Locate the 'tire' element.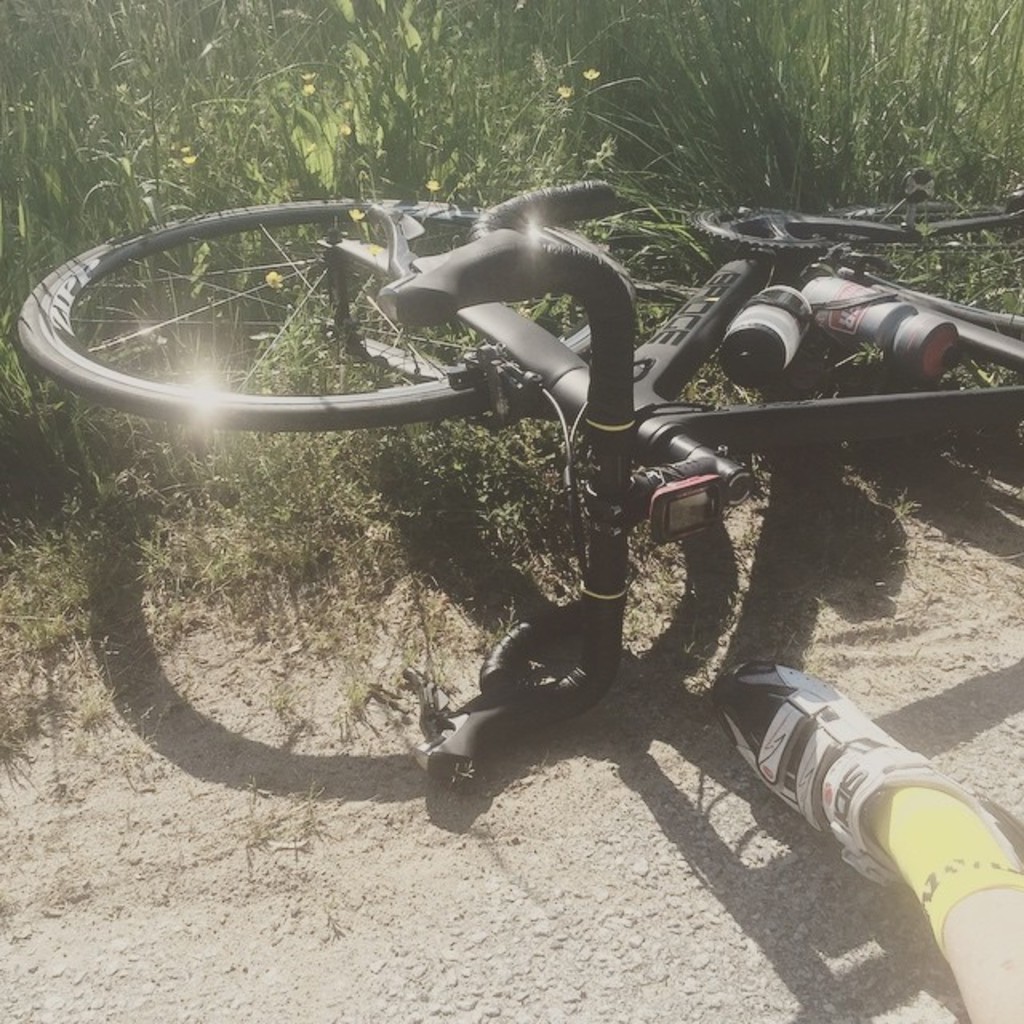
Element bbox: (left=45, top=184, right=422, bottom=442).
